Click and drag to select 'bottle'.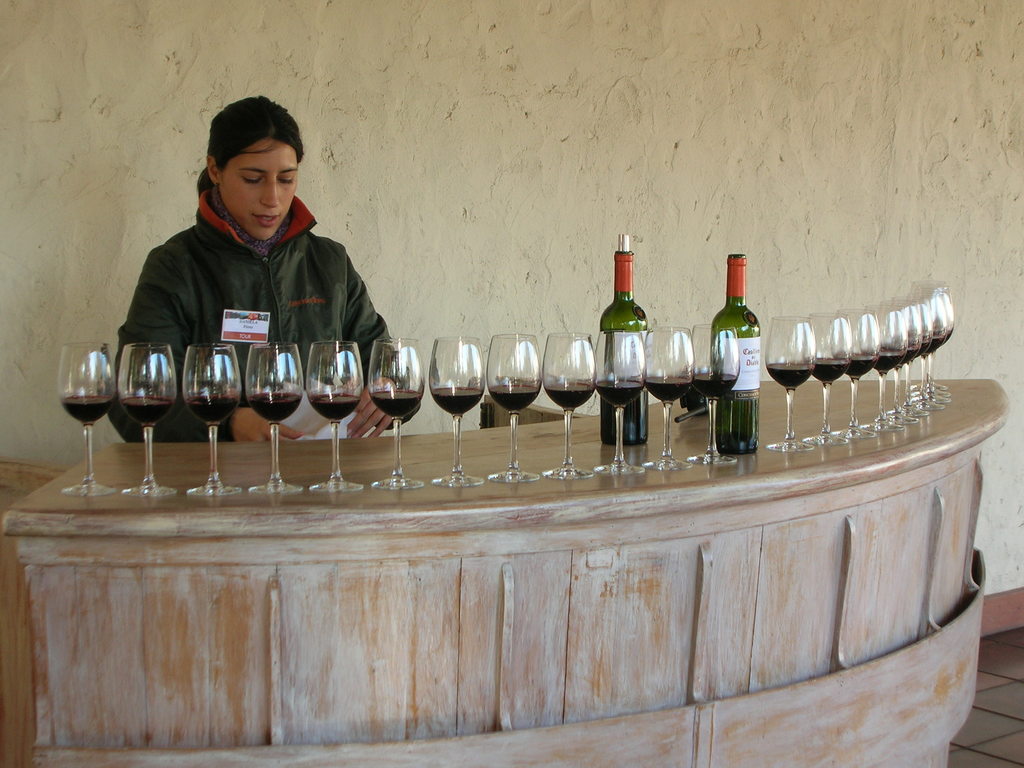
Selection: x1=598, y1=233, x2=649, y2=448.
